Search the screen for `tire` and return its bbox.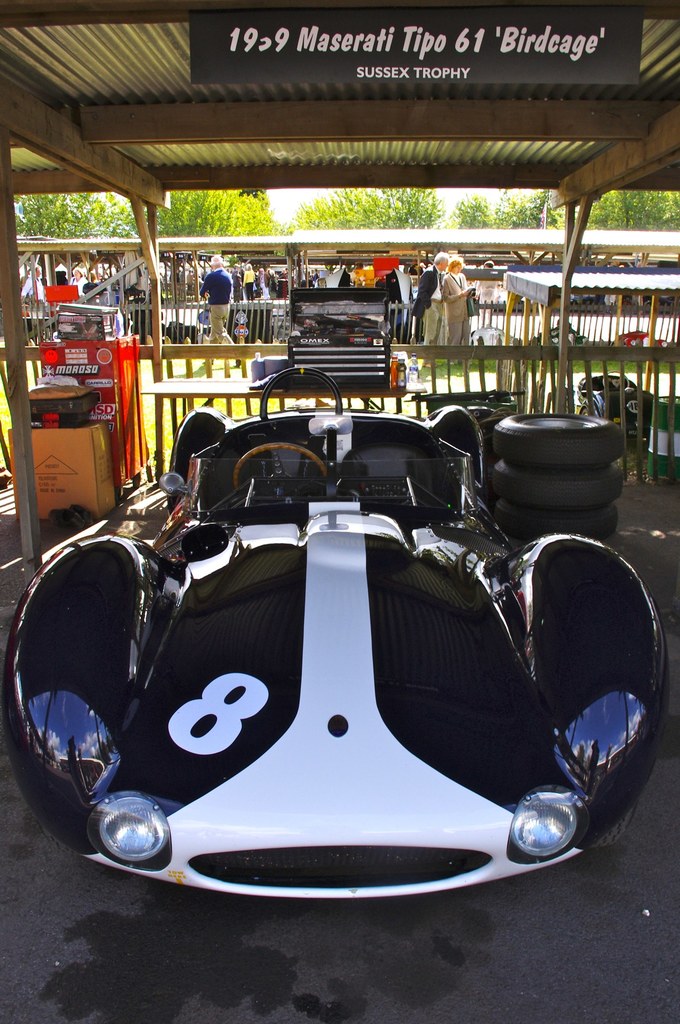
Found: locate(489, 412, 625, 464).
